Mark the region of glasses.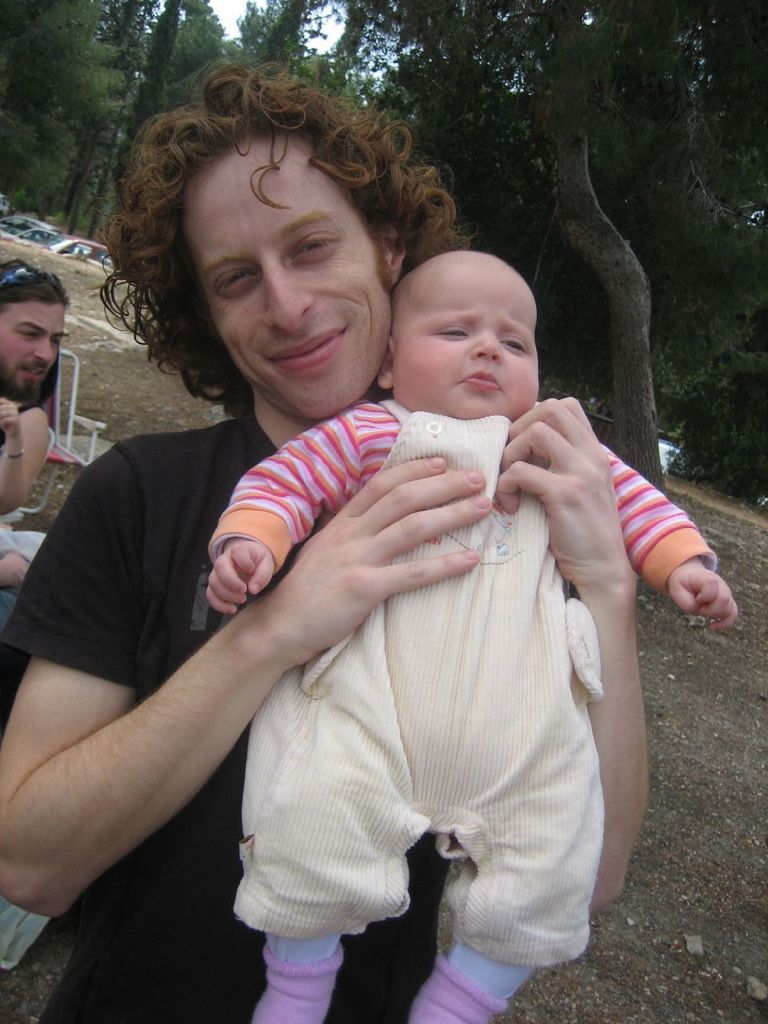
Region: bbox(0, 261, 49, 299).
